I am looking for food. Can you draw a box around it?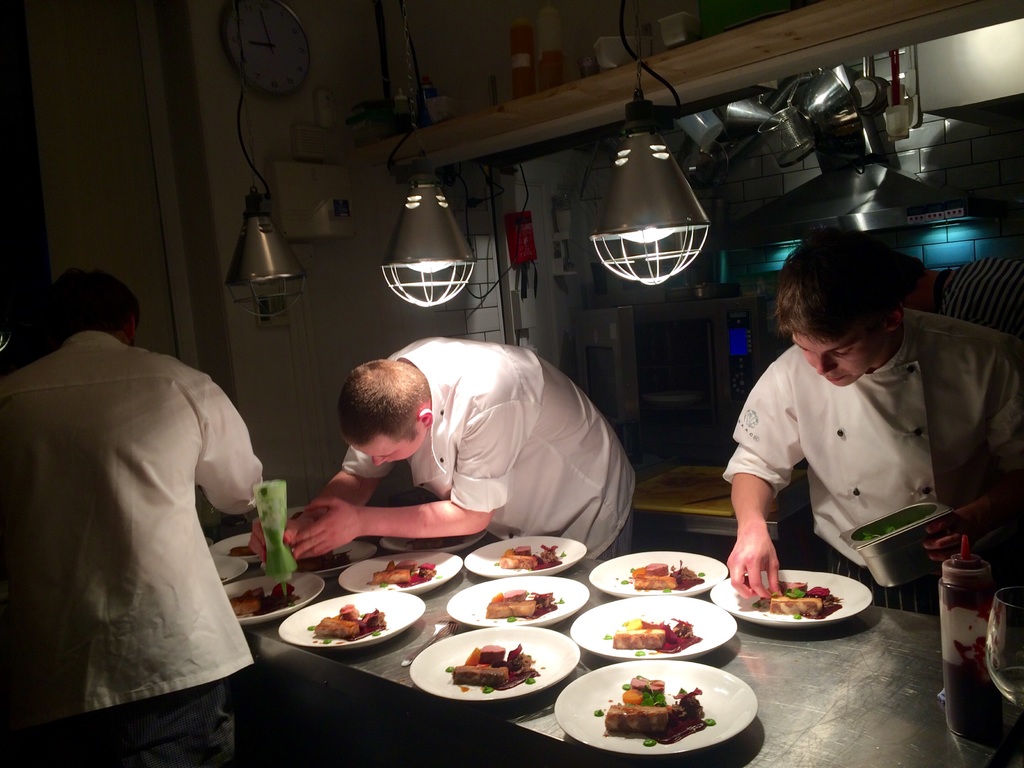
Sure, the bounding box is (366, 559, 436, 589).
